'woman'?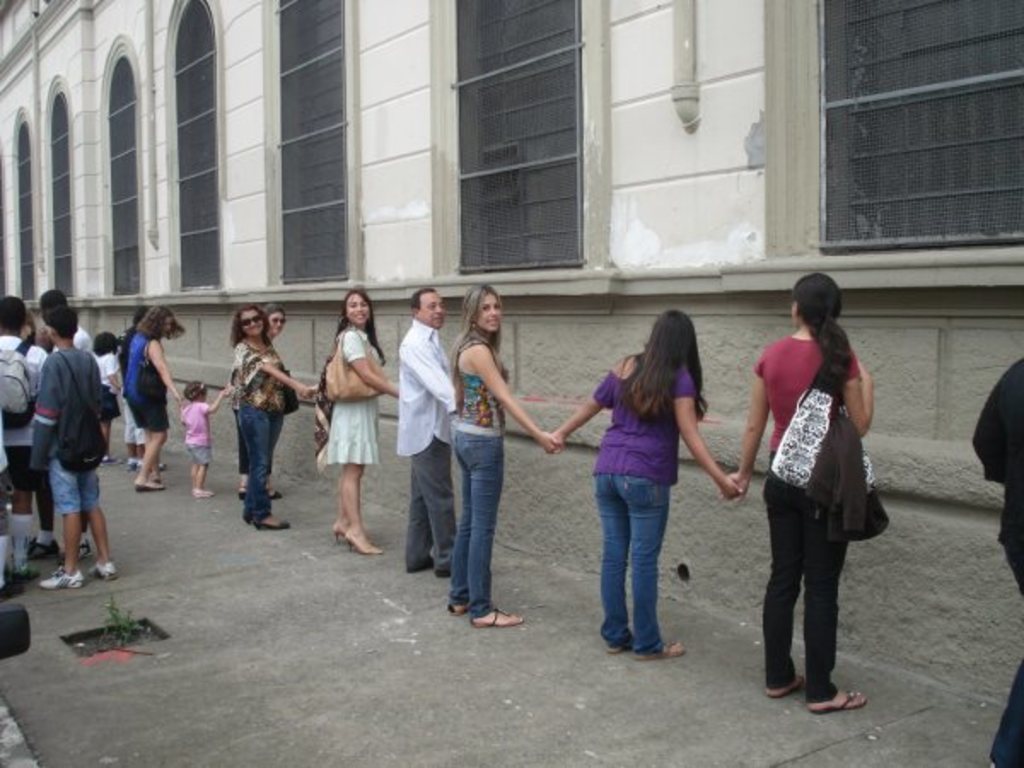
select_region(323, 288, 399, 551)
